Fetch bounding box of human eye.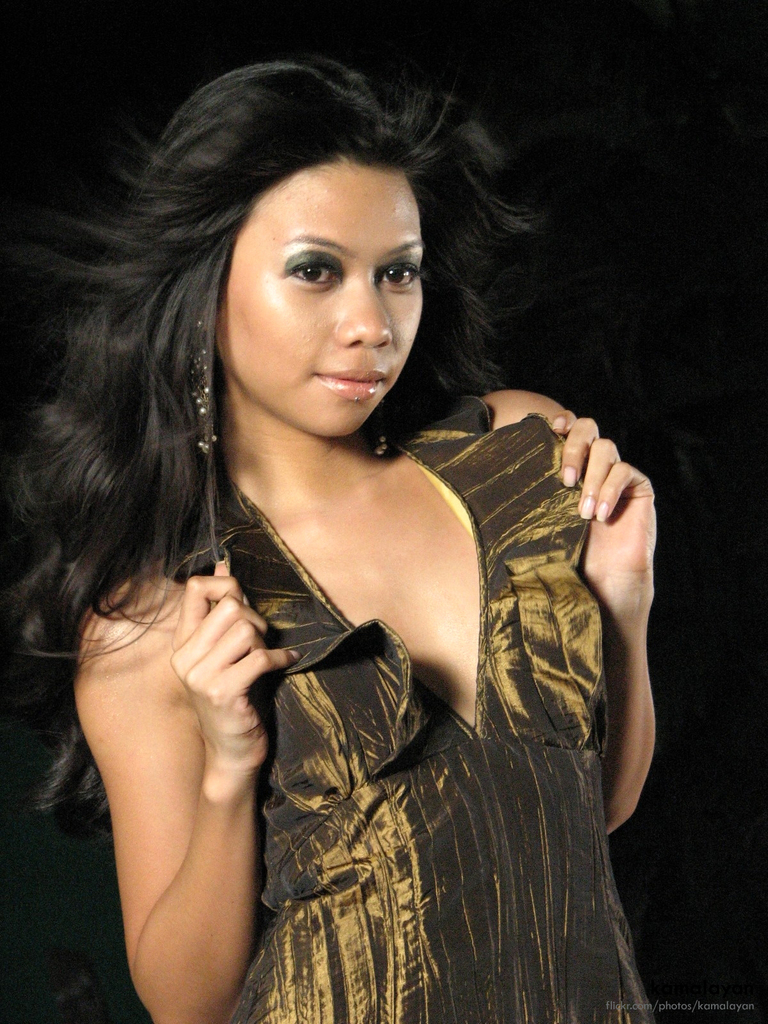
Bbox: <bbox>380, 259, 424, 294</bbox>.
